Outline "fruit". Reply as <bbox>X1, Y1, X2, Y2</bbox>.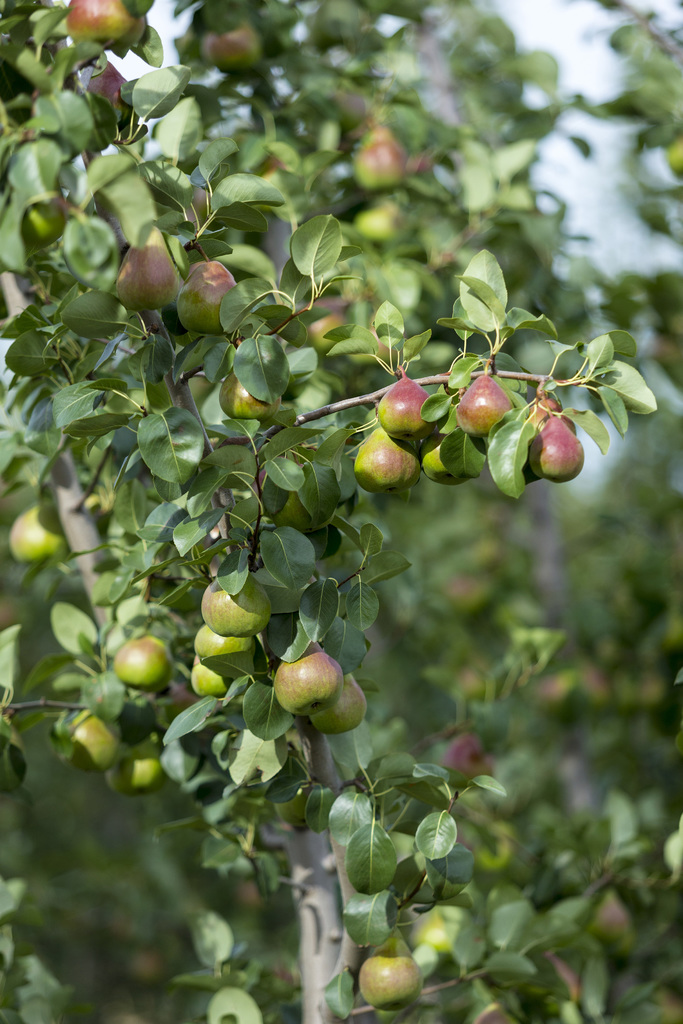
<bbox>194, 624, 258, 682</bbox>.
